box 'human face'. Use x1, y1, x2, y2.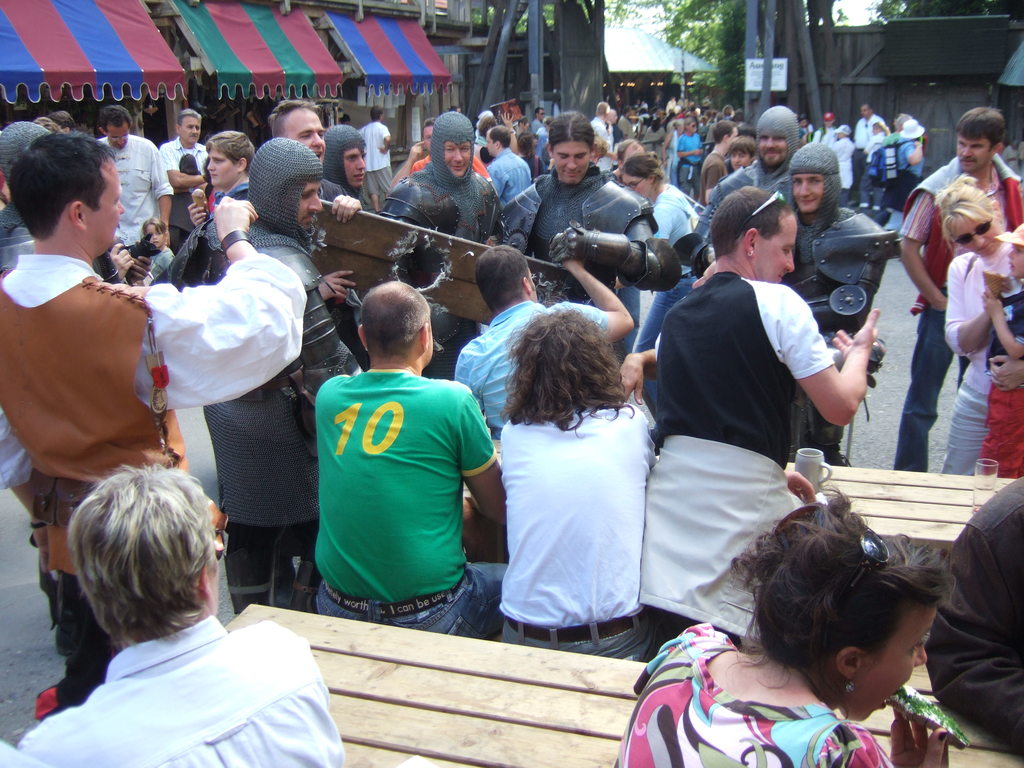
146, 223, 161, 248.
